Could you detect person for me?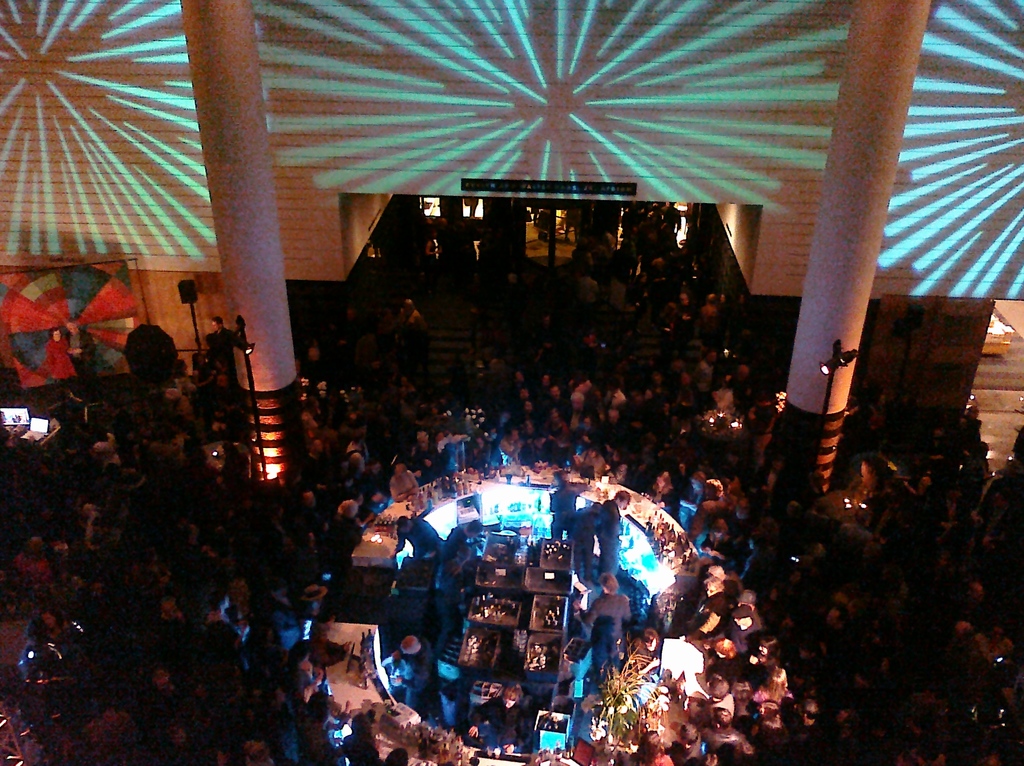
Detection result: box(737, 587, 761, 619).
